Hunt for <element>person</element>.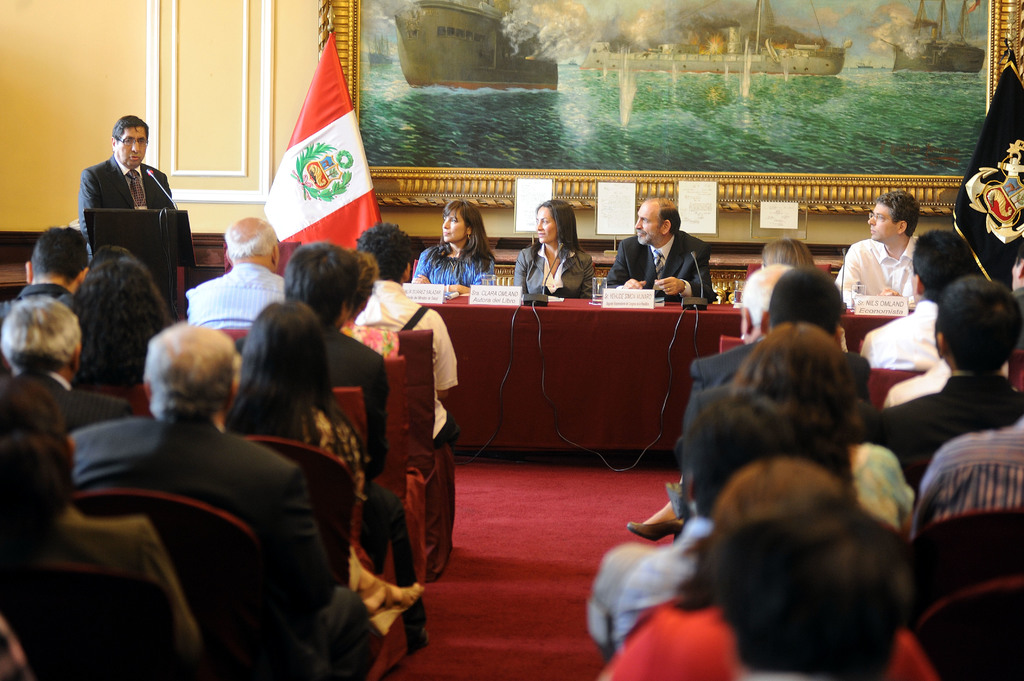
Hunted down at <box>75,113,179,239</box>.
